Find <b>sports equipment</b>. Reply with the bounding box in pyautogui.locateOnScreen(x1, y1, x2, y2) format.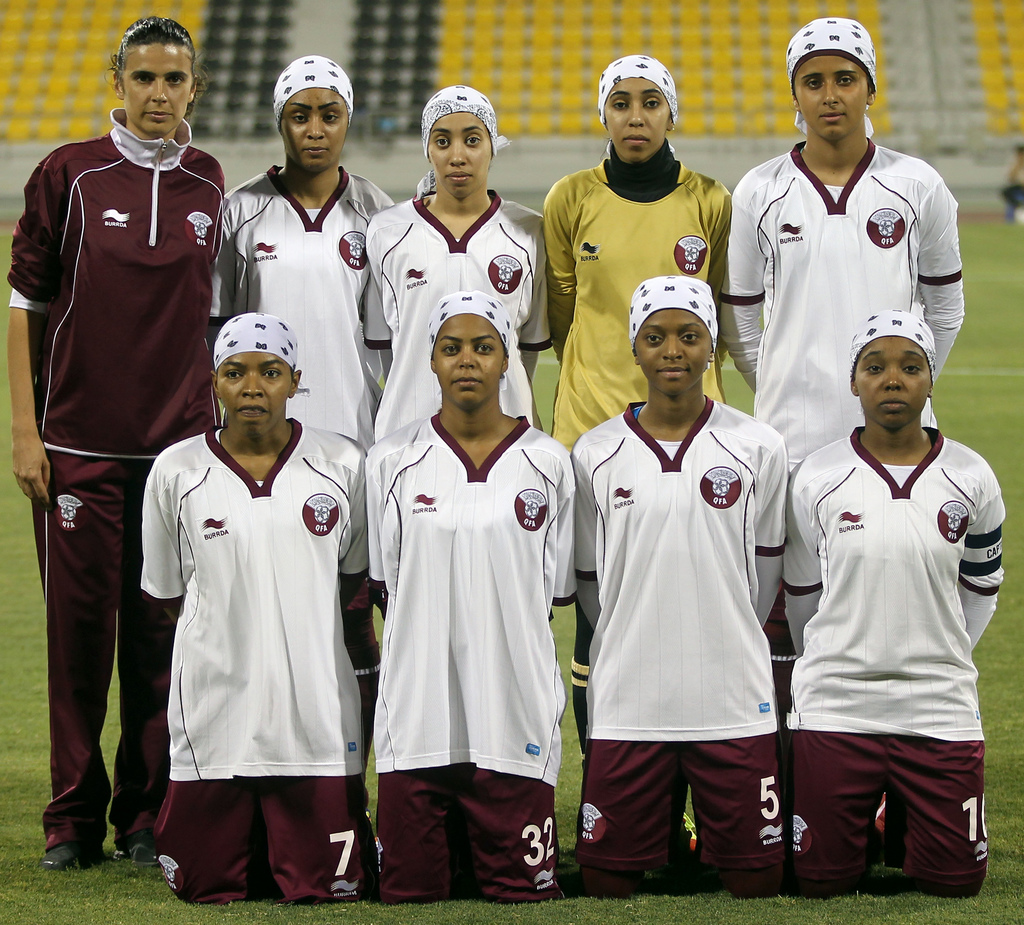
pyautogui.locateOnScreen(41, 841, 106, 871).
